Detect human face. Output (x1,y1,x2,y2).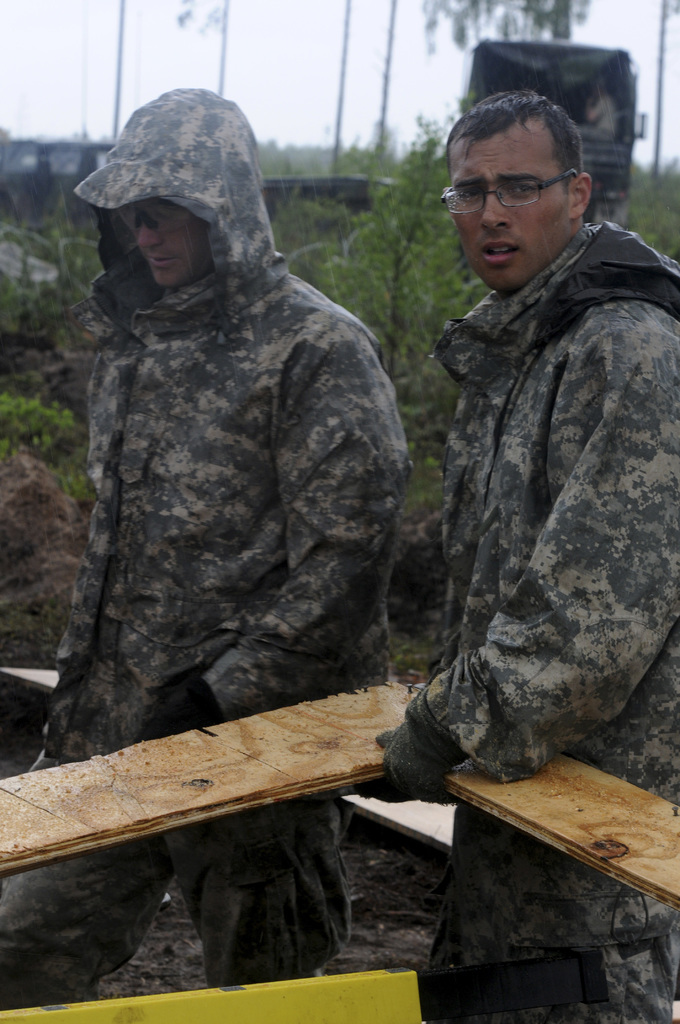
(449,119,570,291).
